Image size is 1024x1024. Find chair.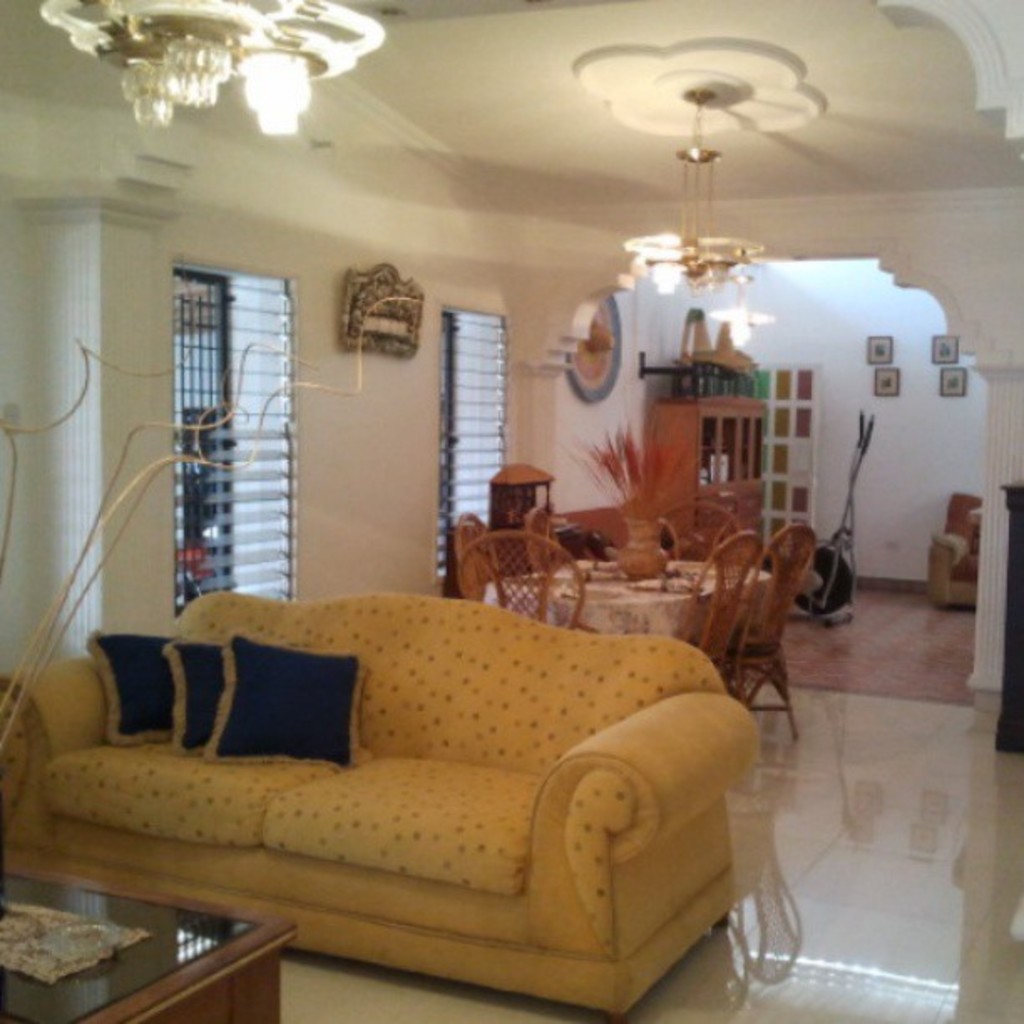
(452,525,587,631).
